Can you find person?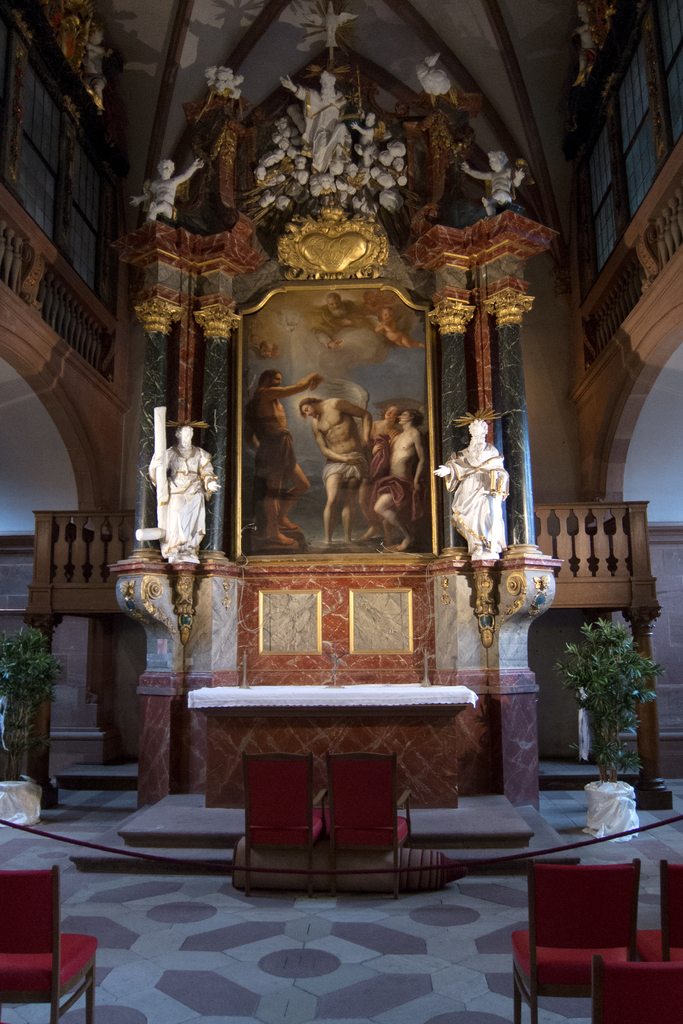
Yes, bounding box: box(274, 70, 363, 177).
